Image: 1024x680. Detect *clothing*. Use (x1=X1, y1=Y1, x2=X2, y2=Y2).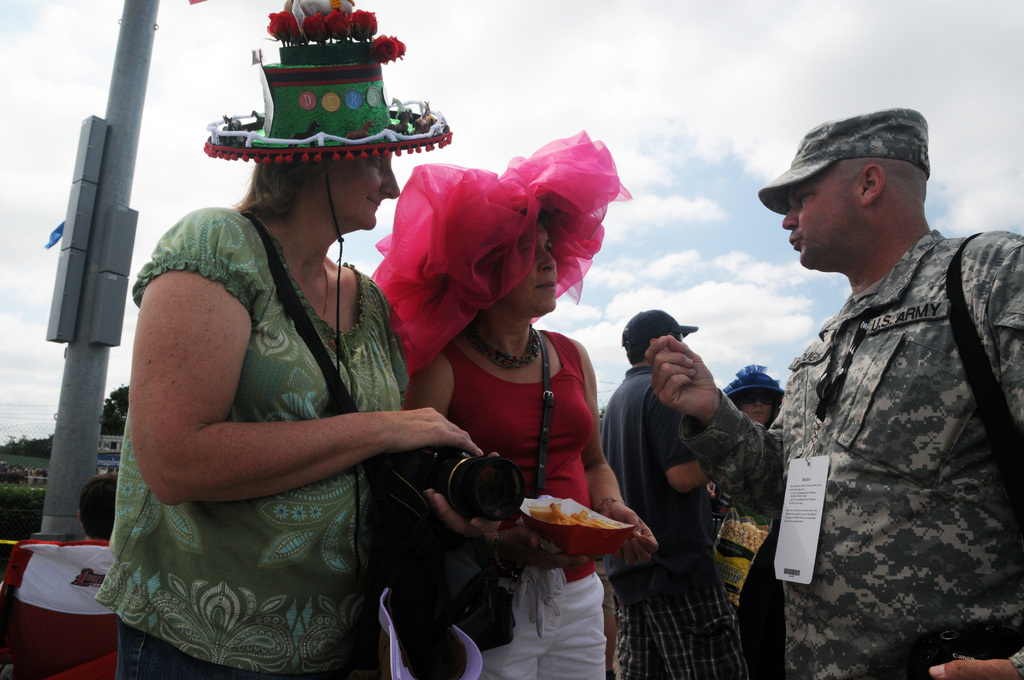
(x1=746, y1=172, x2=1023, y2=642).
